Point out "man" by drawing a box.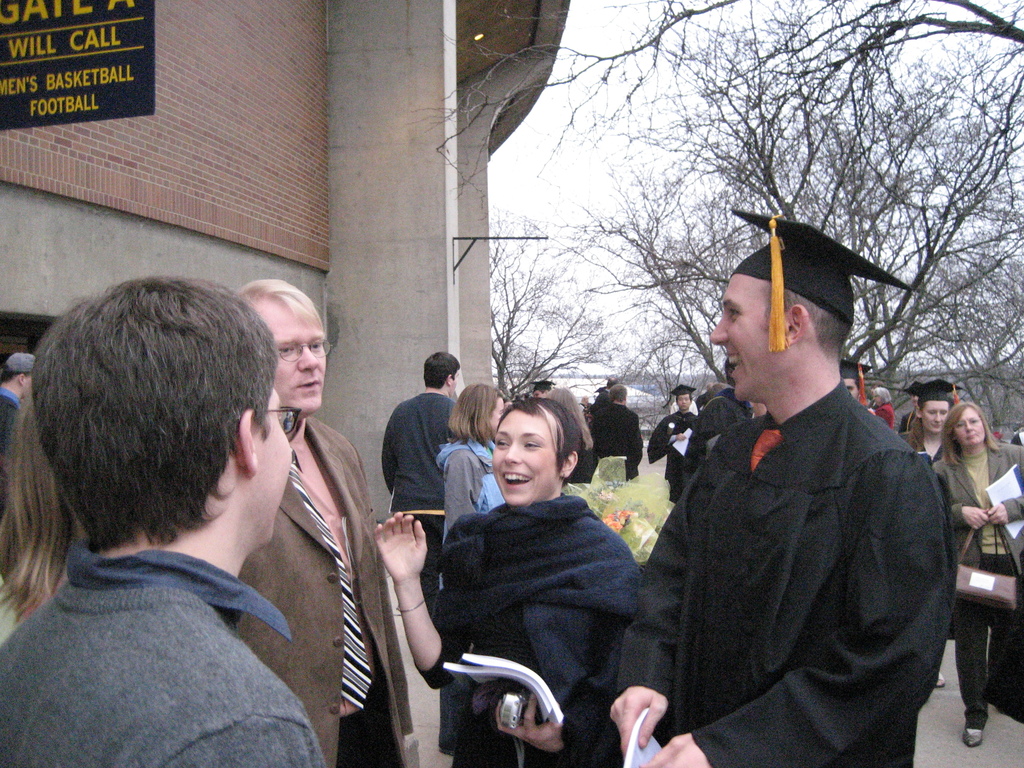
locate(588, 385, 641, 480).
